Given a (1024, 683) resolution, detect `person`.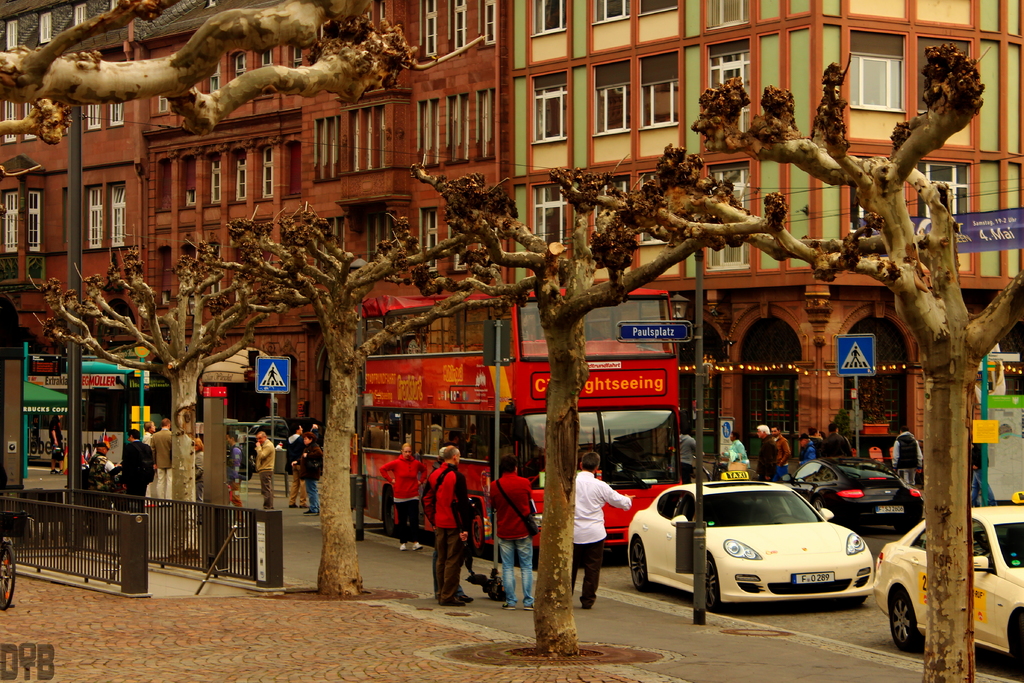
(223, 434, 242, 506).
